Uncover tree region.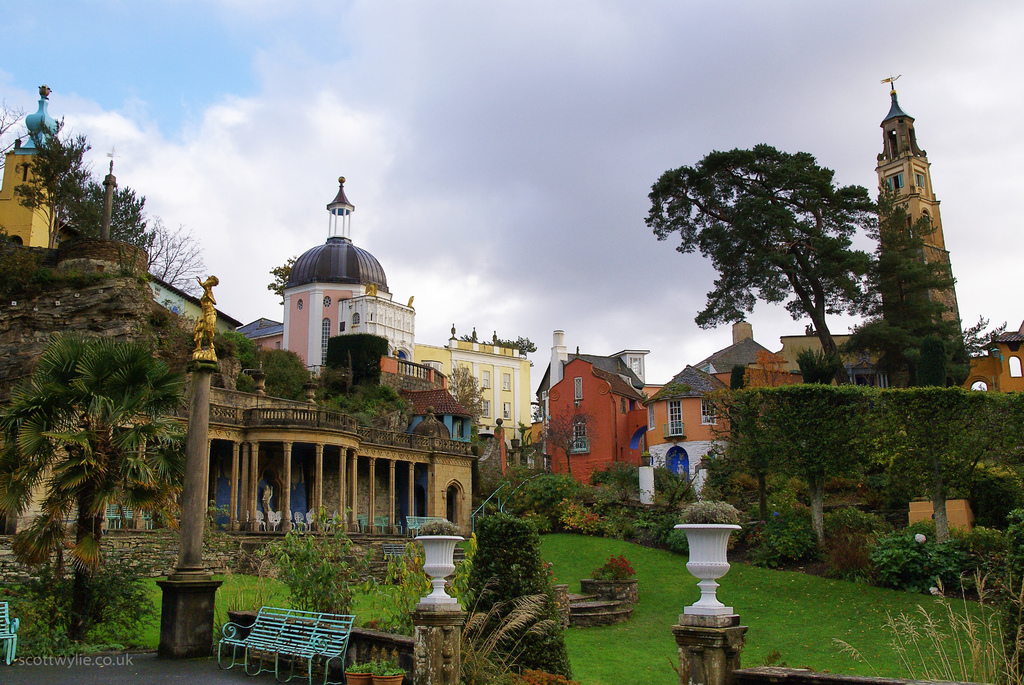
Uncovered: 646:111:904:379.
